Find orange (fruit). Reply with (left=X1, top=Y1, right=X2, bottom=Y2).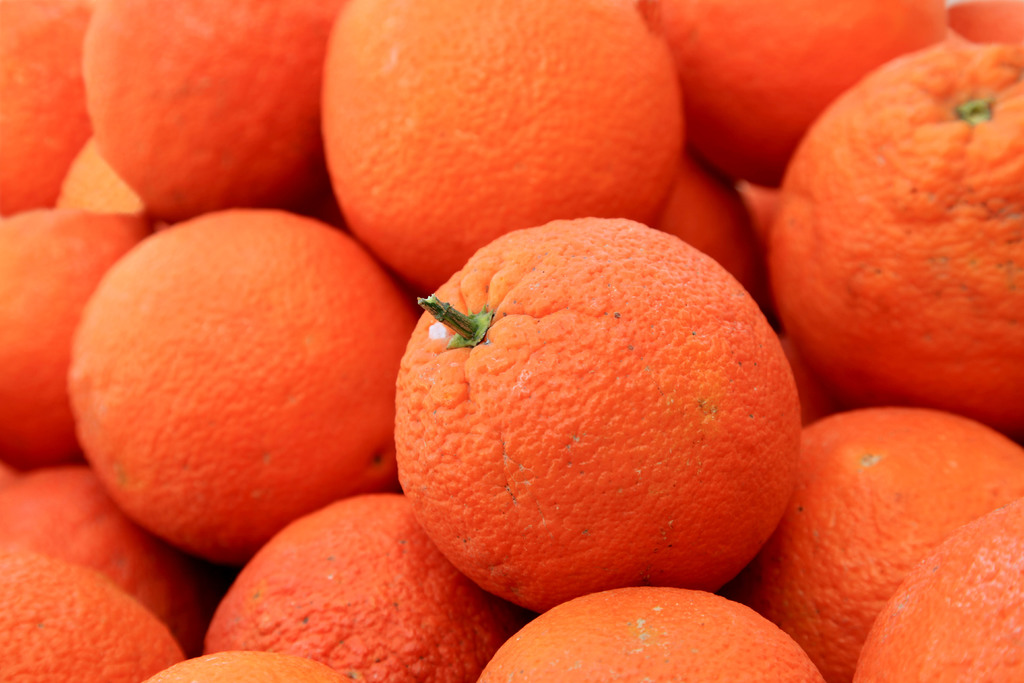
(left=323, top=0, right=684, bottom=277).
